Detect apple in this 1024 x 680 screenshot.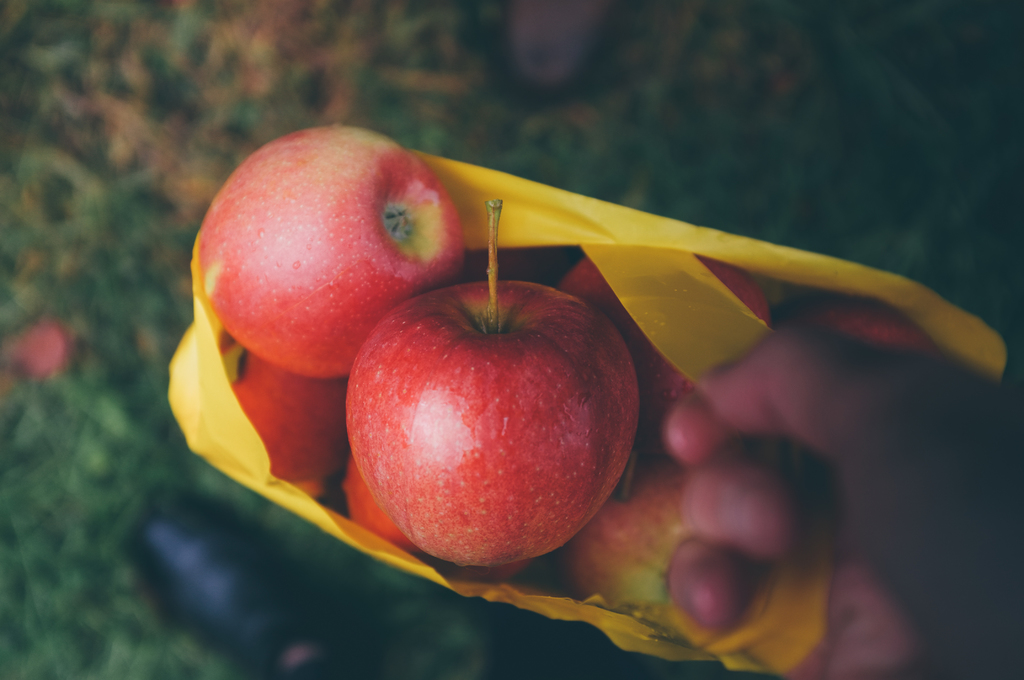
Detection: {"x1": 342, "y1": 462, "x2": 541, "y2": 587}.
